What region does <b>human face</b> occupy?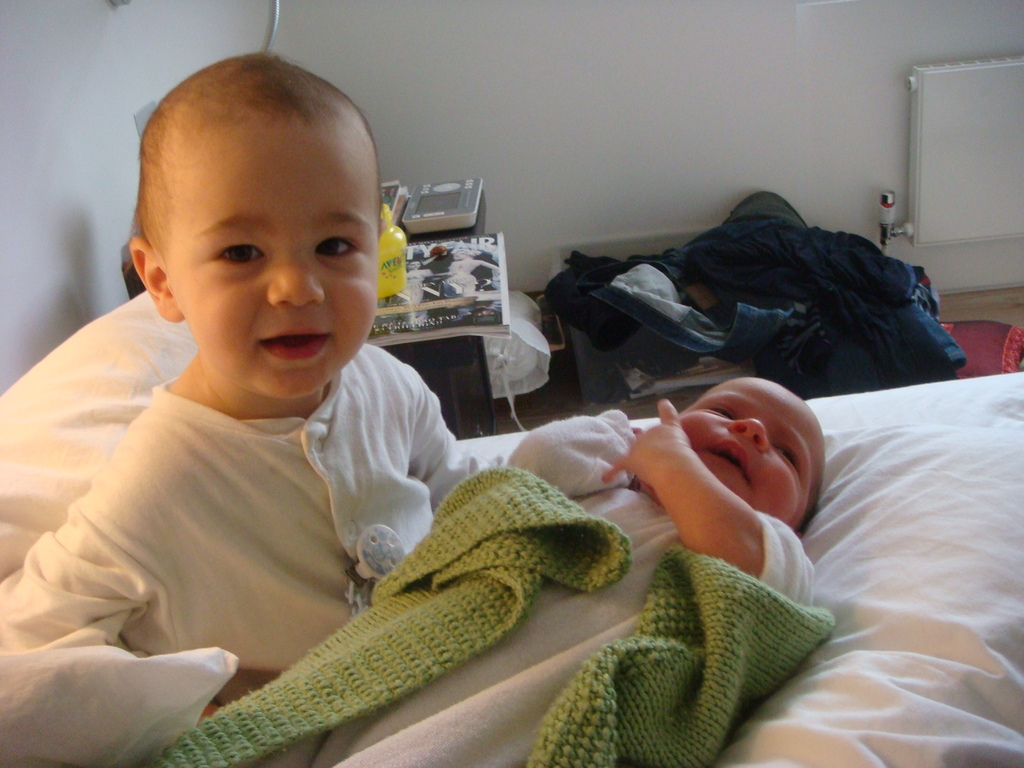
crop(171, 115, 374, 397).
